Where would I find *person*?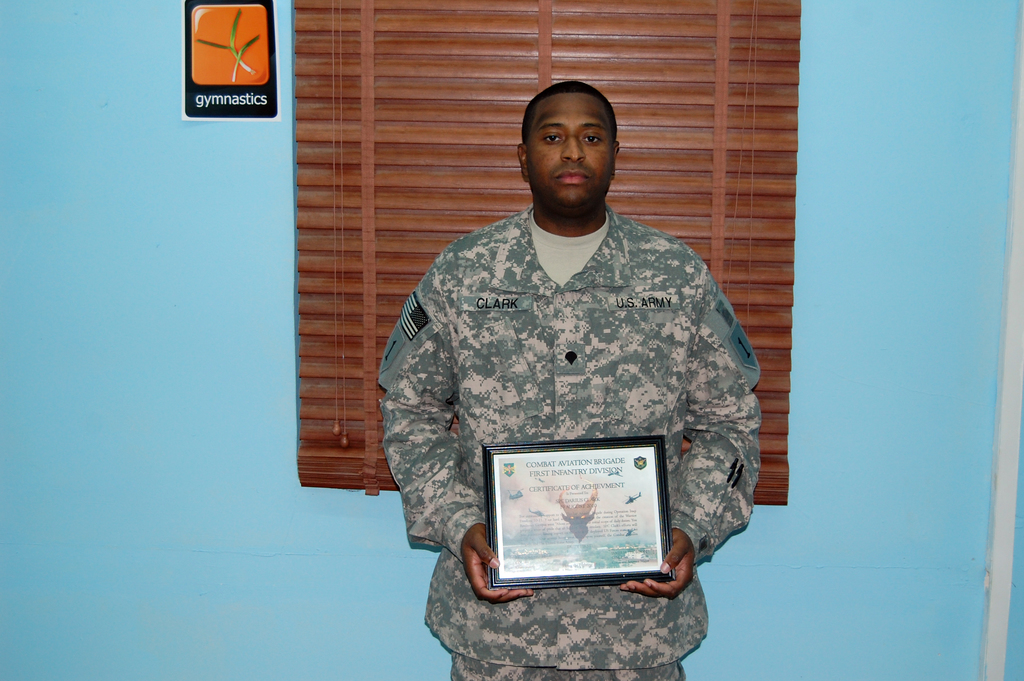
At locate(376, 80, 764, 680).
